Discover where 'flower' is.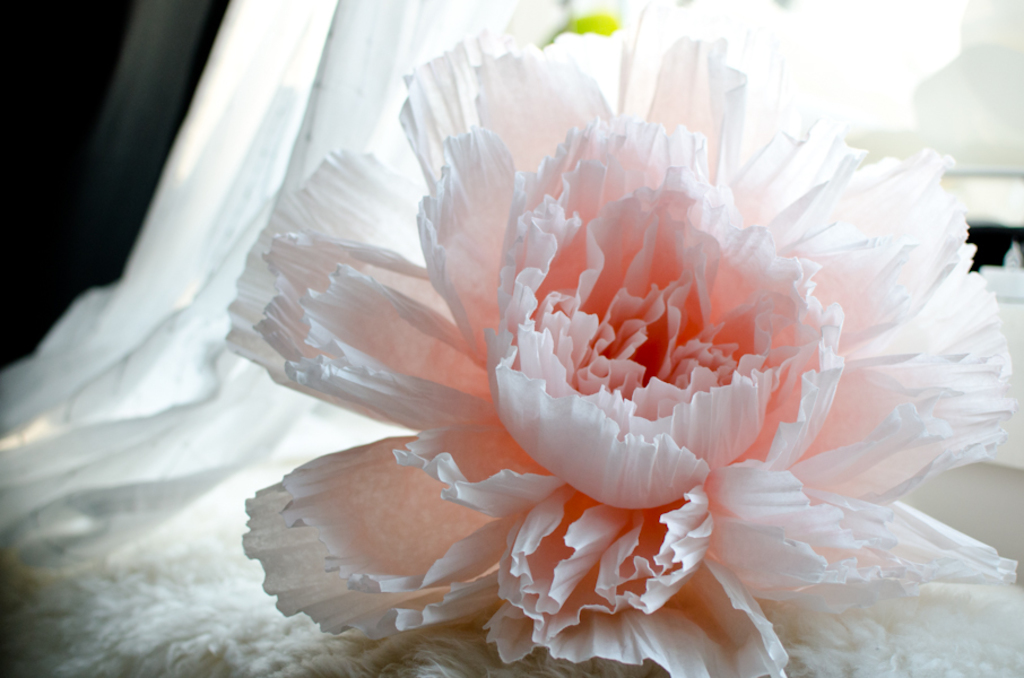
Discovered at l=170, t=41, r=1023, b=677.
